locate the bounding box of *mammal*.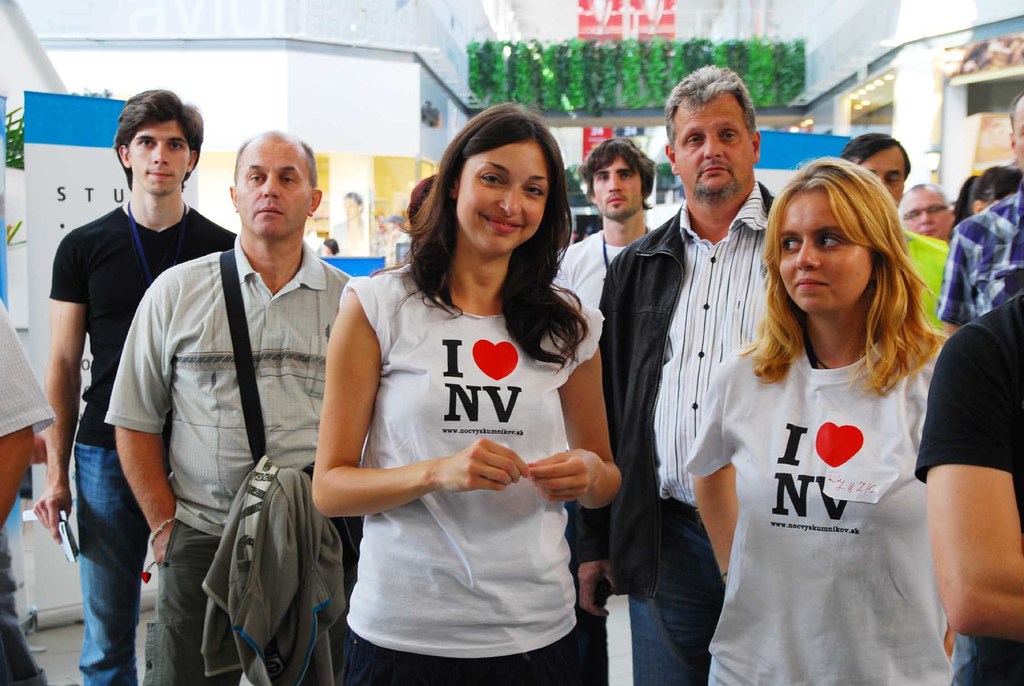
Bounding box: box(948, 163, 1022, 238).
